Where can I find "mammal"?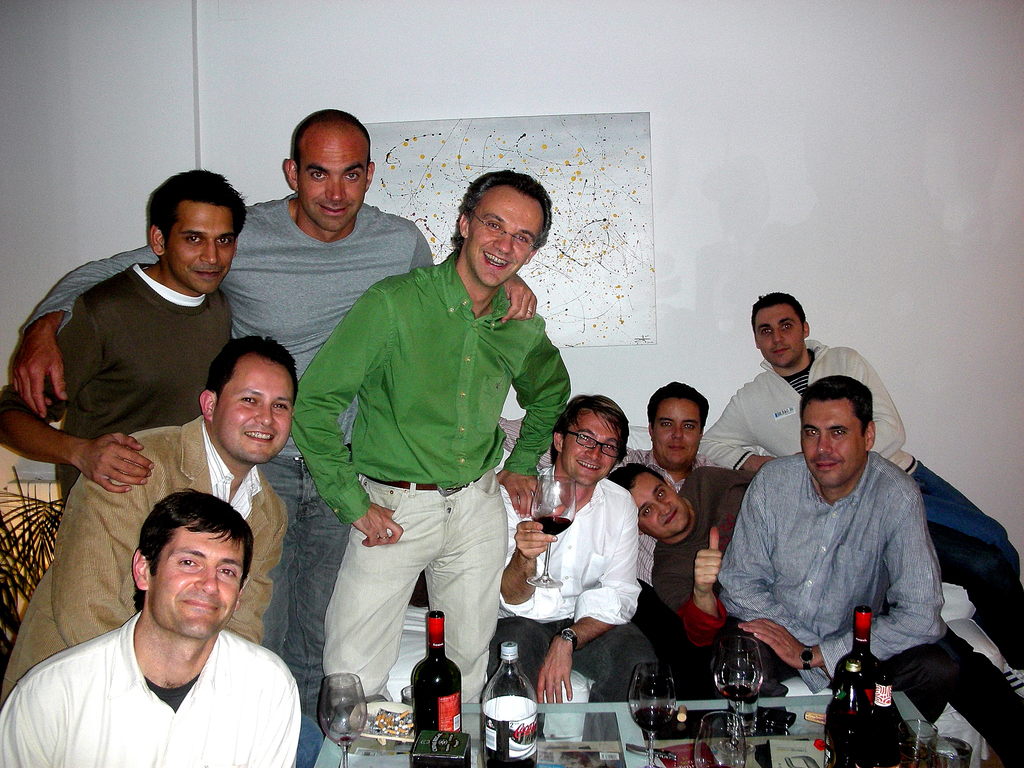
You can find it at select_region(497, 378, 710, 701).
